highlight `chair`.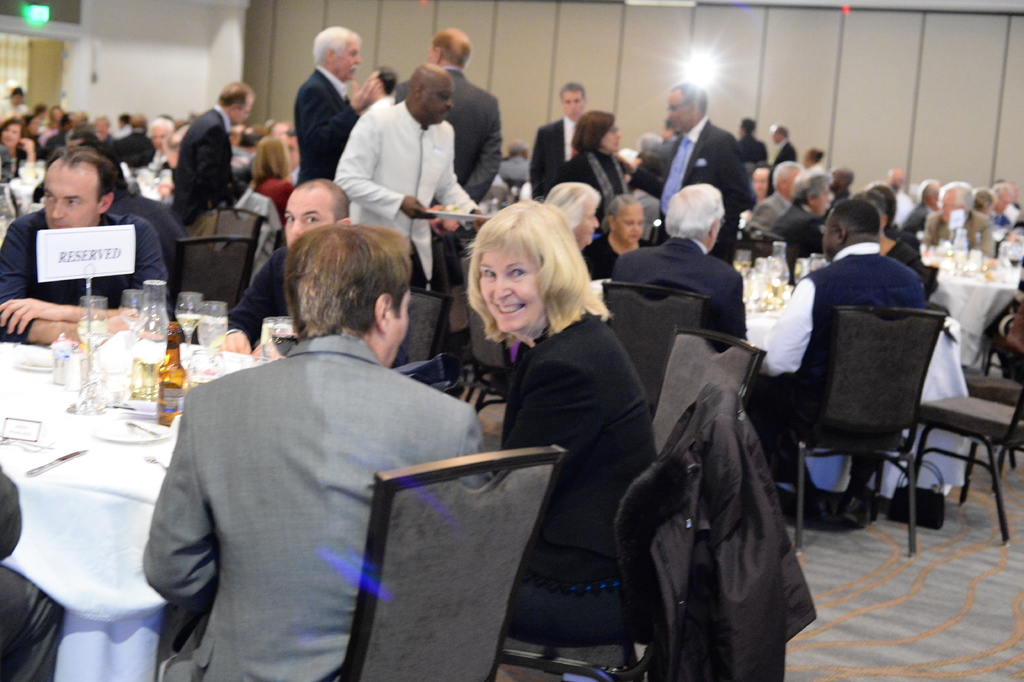
Highlighted region: bbox=(881, 393, 1023, 543).
